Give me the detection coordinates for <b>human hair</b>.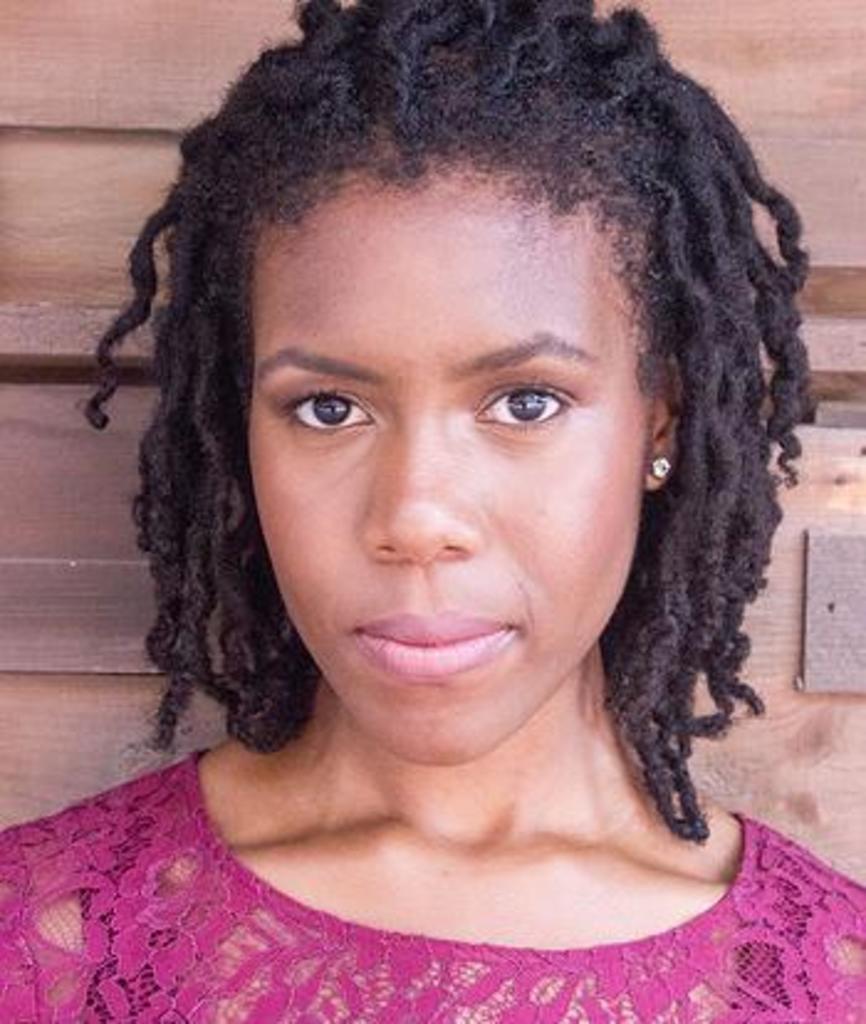
bbox=[74, 0, 821, 841].
